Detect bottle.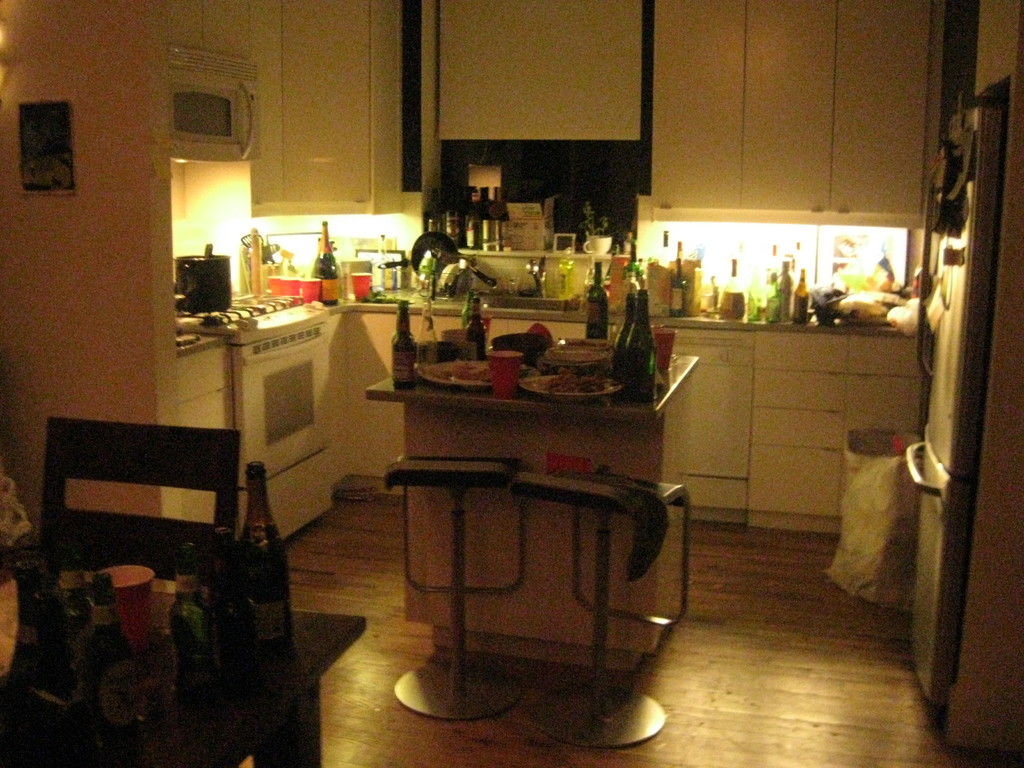
Detected at x1=788 y1=260 x2=808 y2=323.
